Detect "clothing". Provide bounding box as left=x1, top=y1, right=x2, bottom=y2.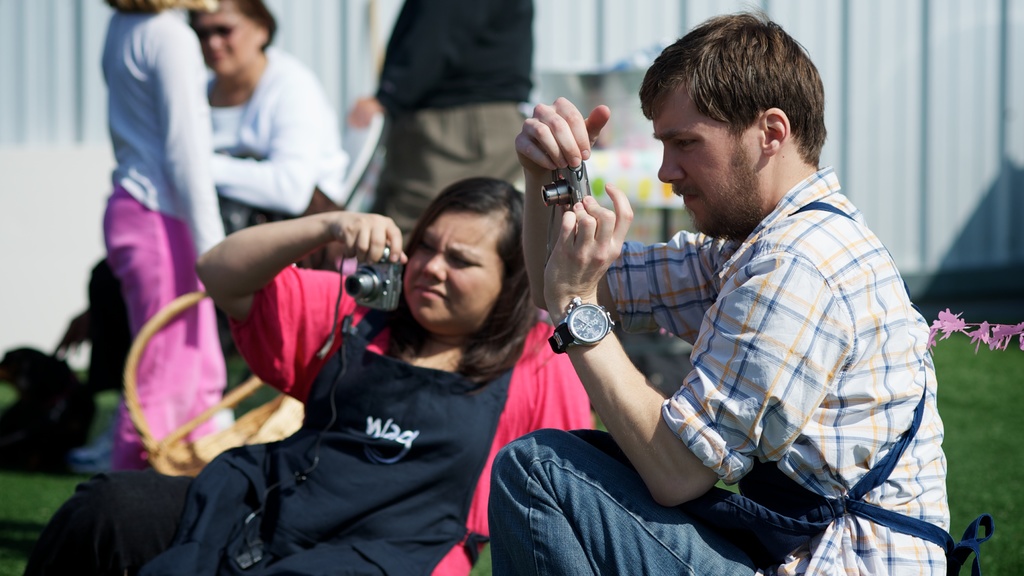
left=173, top=265, right=532, bottom=575.
